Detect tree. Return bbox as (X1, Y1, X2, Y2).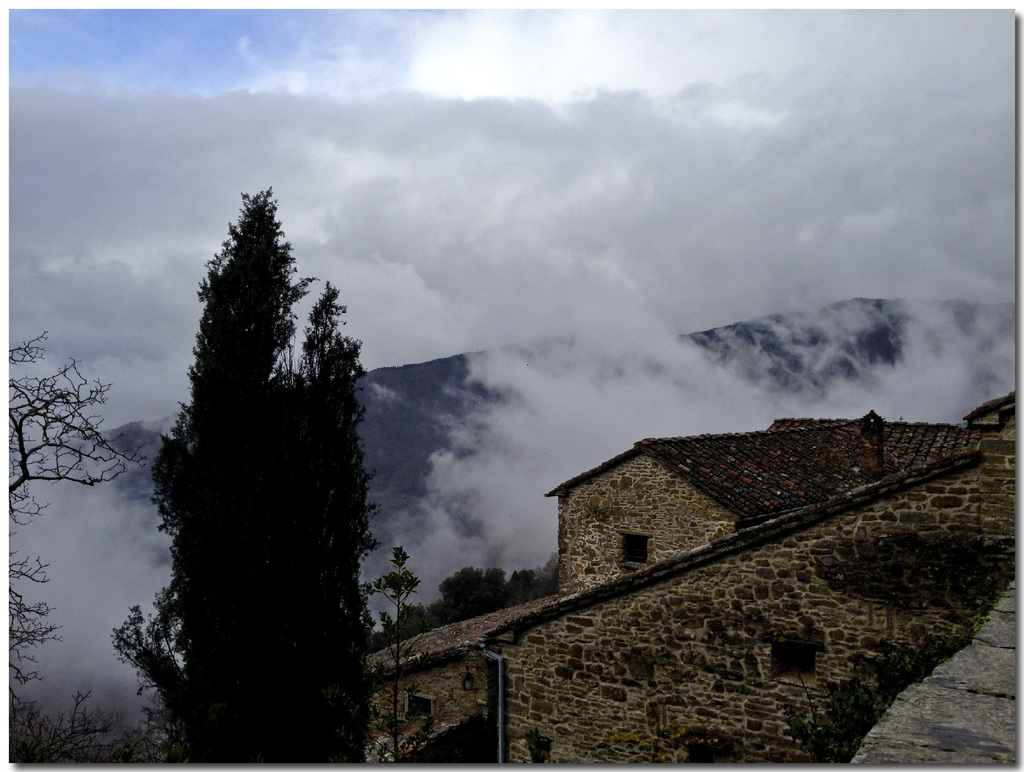
(0, 323, 158, 720).
